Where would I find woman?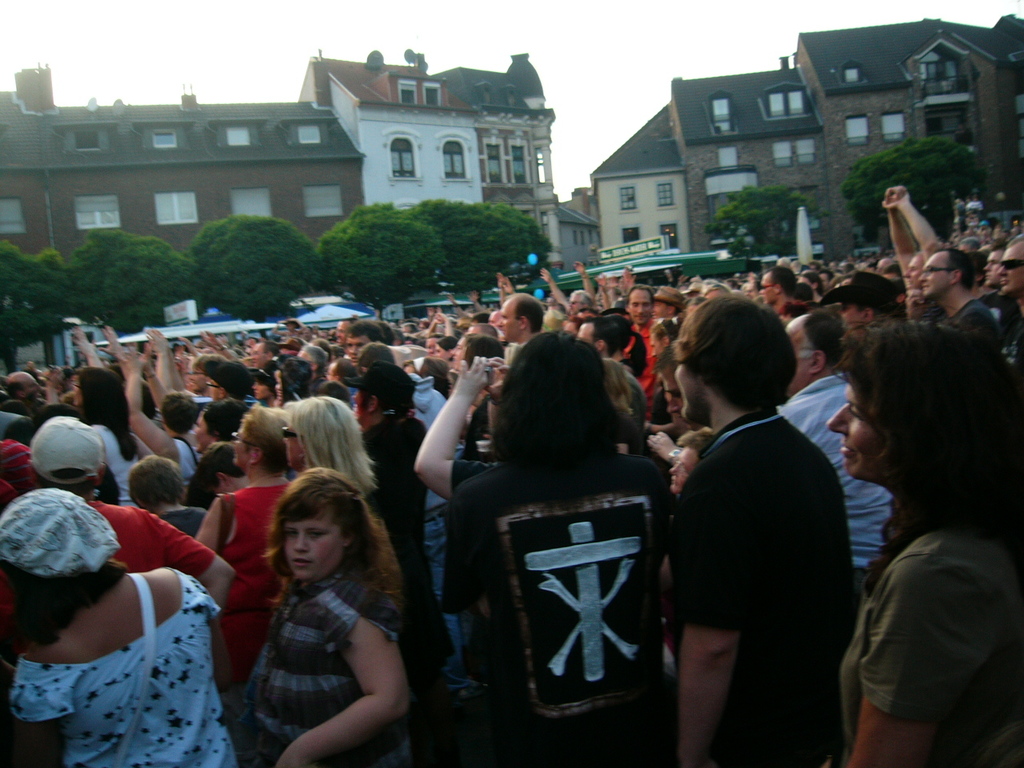
At (0, 482, 242, 767).
